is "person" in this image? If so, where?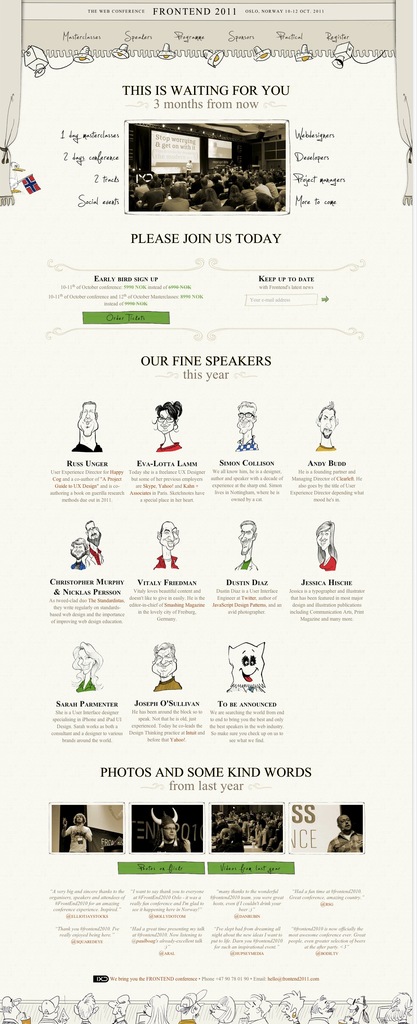
Yes, at <bbox>74, 641, 99, 692</bbox>.
